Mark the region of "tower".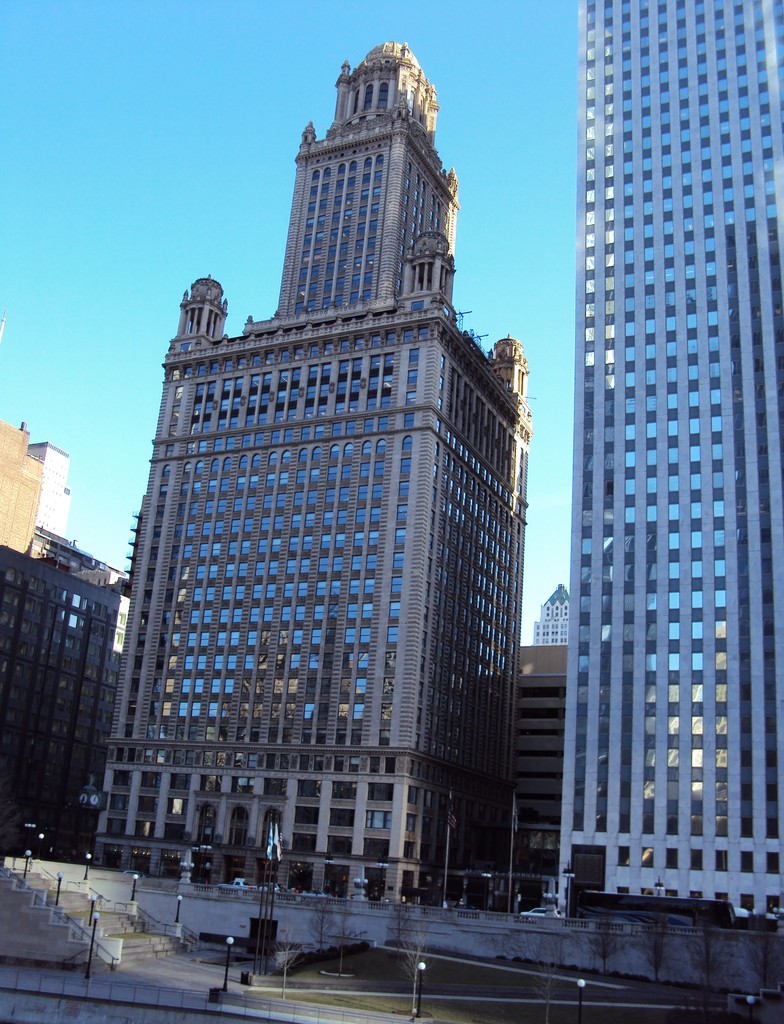
Region: locate(554, 0, 783, 934).
